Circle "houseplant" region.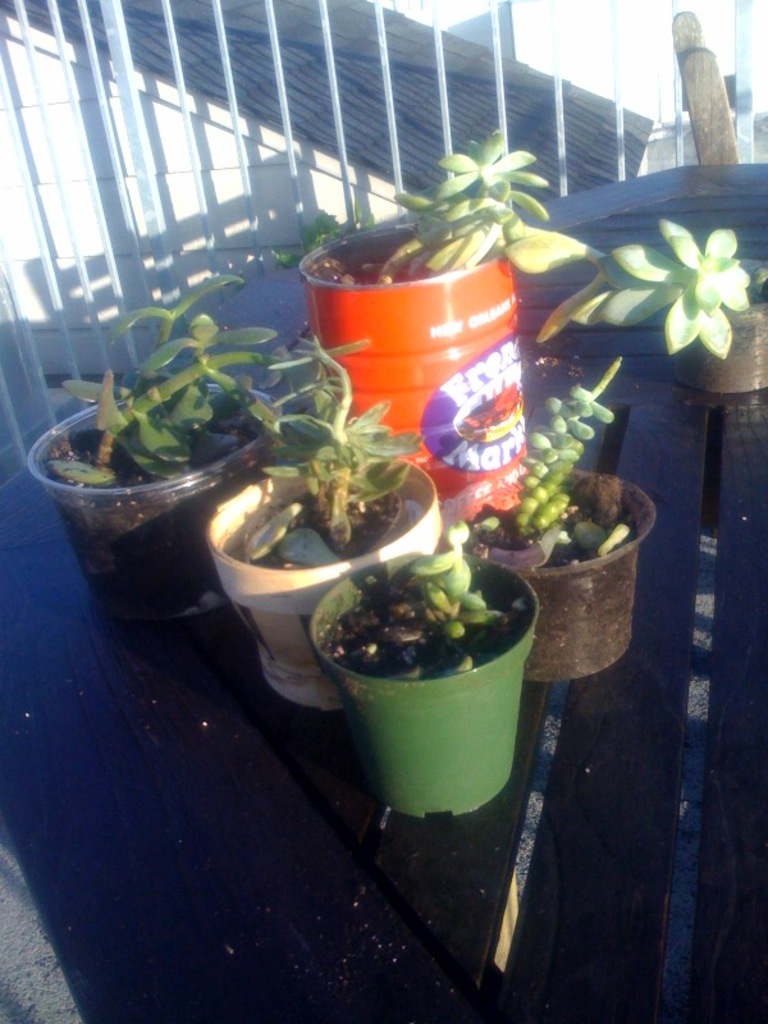
Region: x1=308 y1=517 x2=543 y2=819.
